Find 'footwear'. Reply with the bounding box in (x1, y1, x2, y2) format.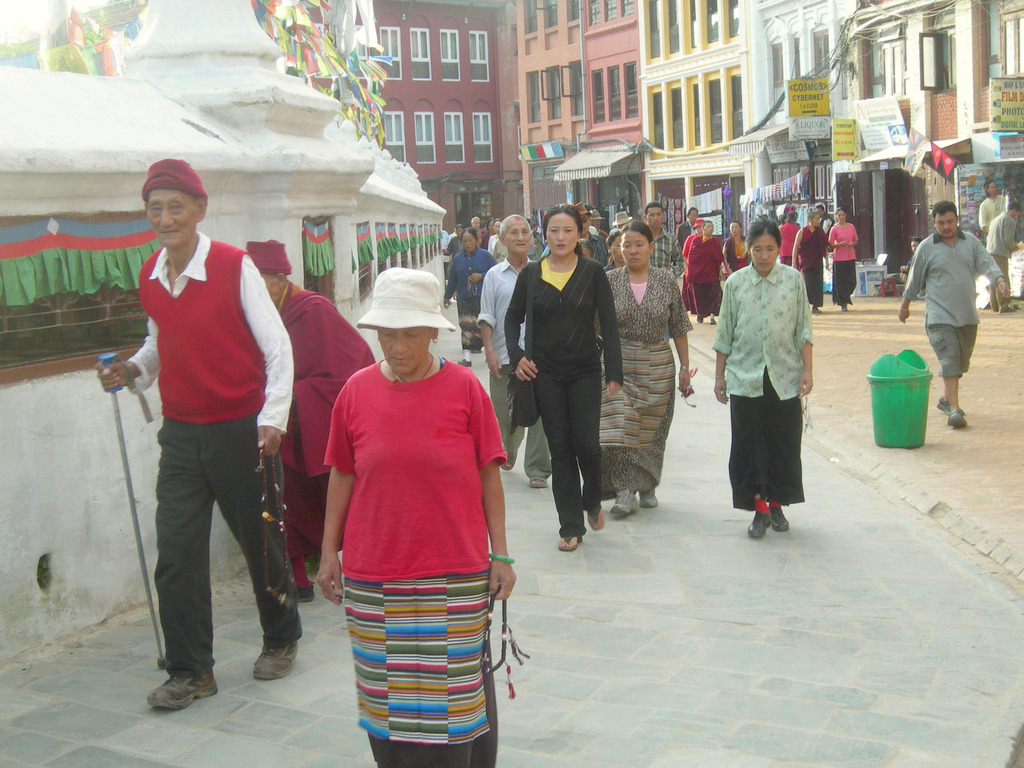
(951, 409, 968, 430).
